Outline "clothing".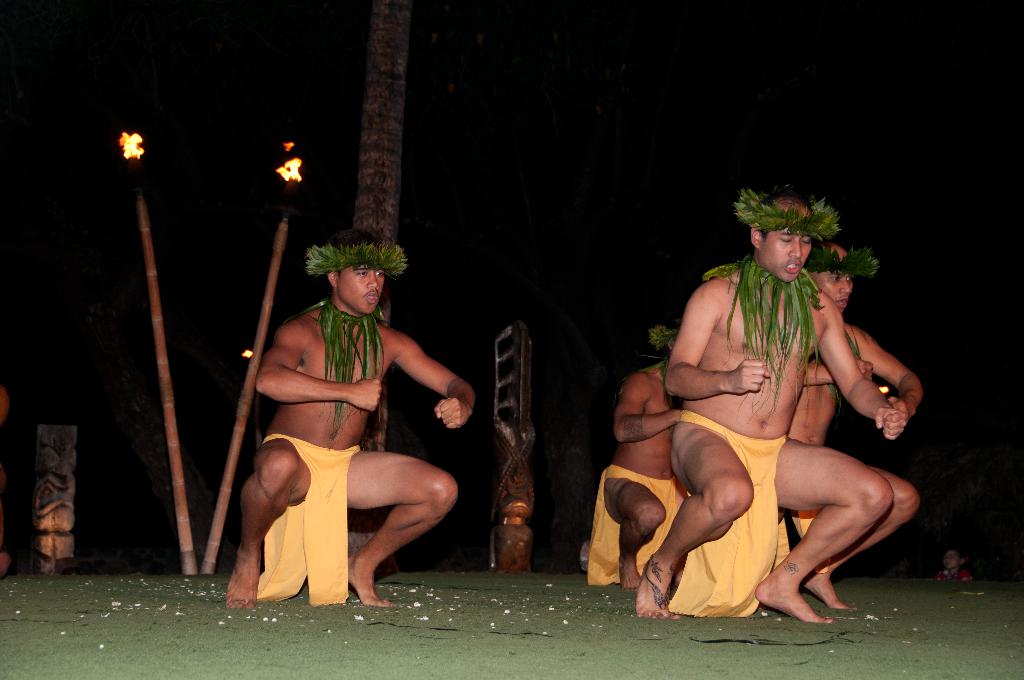
Outline: region(243, 440, 372, 610).
